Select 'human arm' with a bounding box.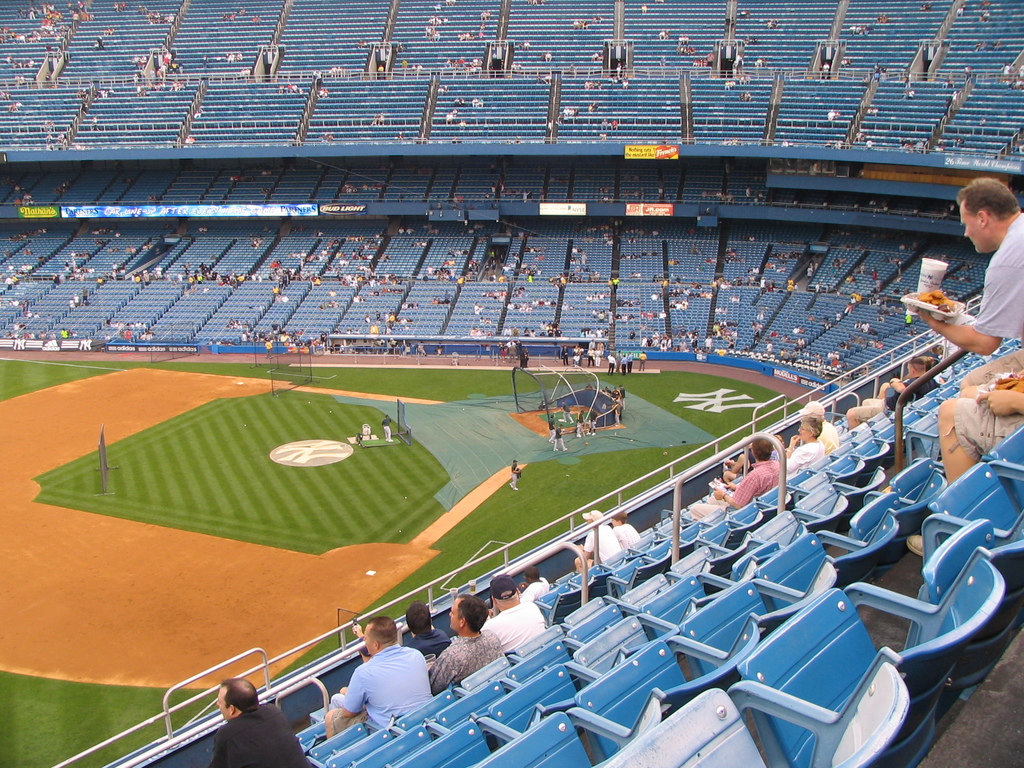
[204, 726, 243, 767].
